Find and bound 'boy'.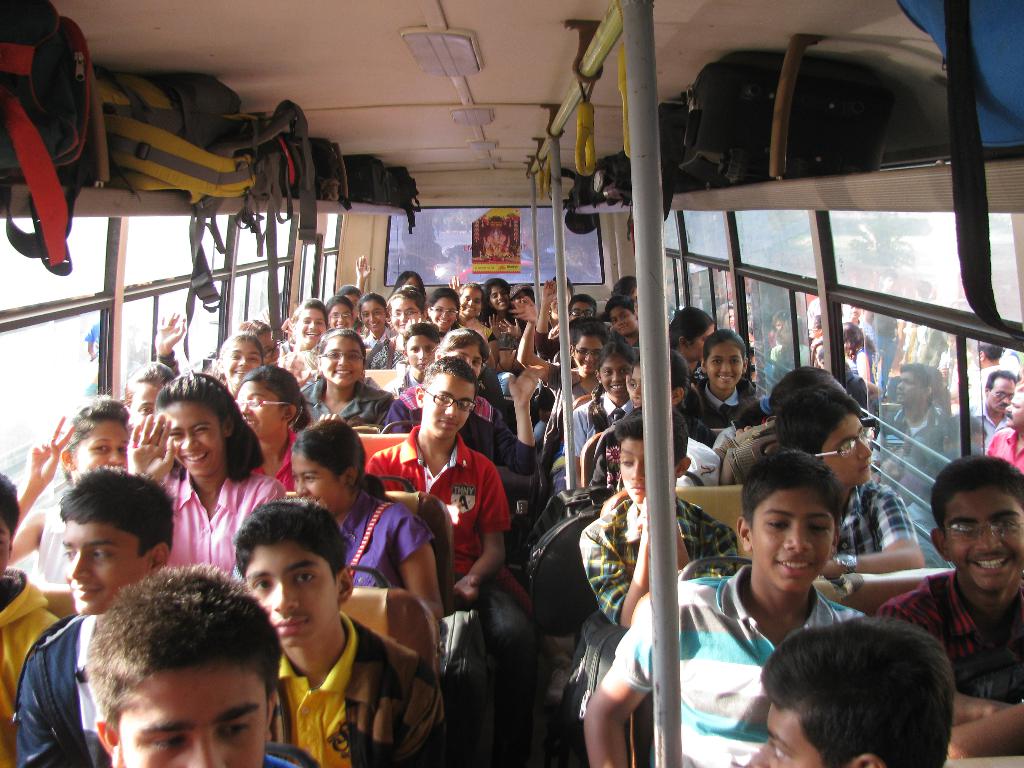
Bound: rect(362, 365, 504, 717).
